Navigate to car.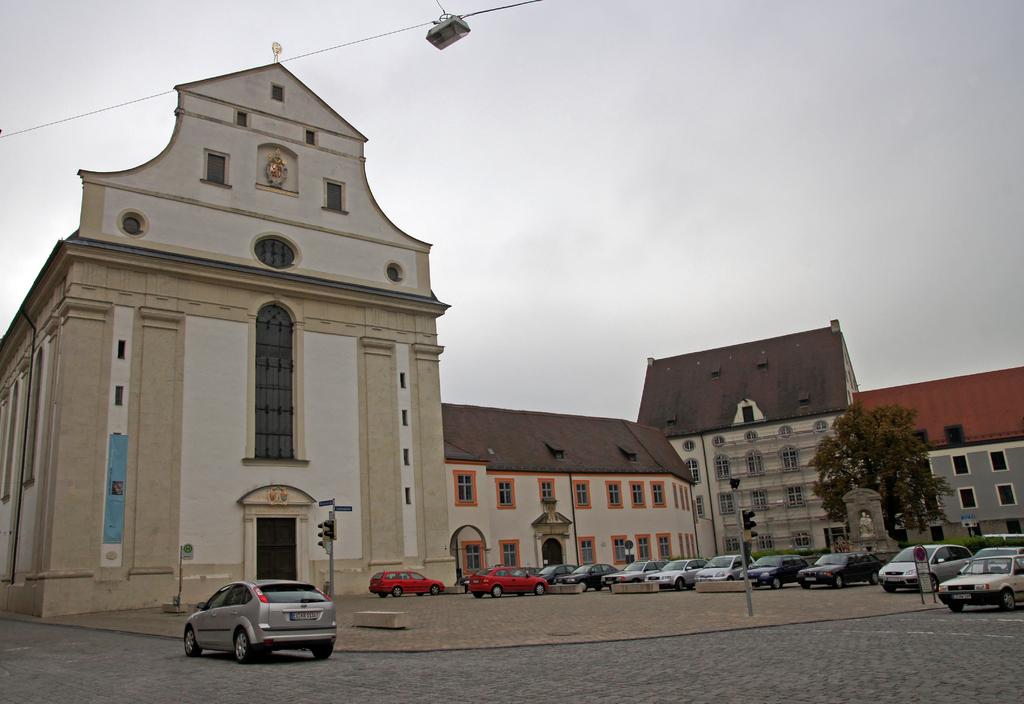
Navigation target: 465:566:545:594.
